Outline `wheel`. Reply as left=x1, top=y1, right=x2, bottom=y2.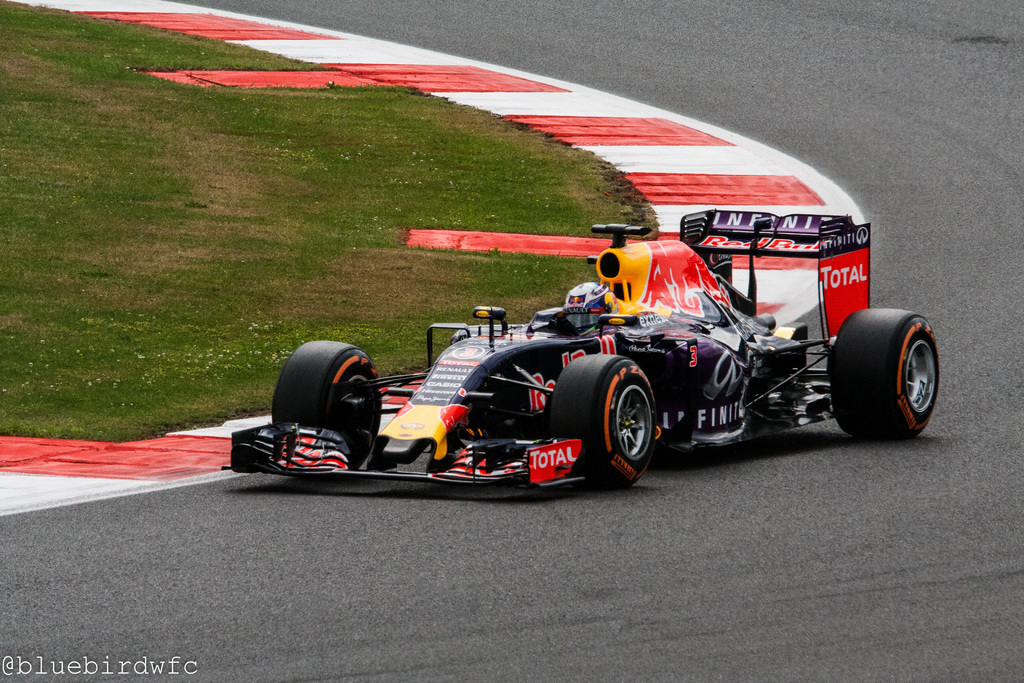
left=595, top=365, right=664, bottom=485.
